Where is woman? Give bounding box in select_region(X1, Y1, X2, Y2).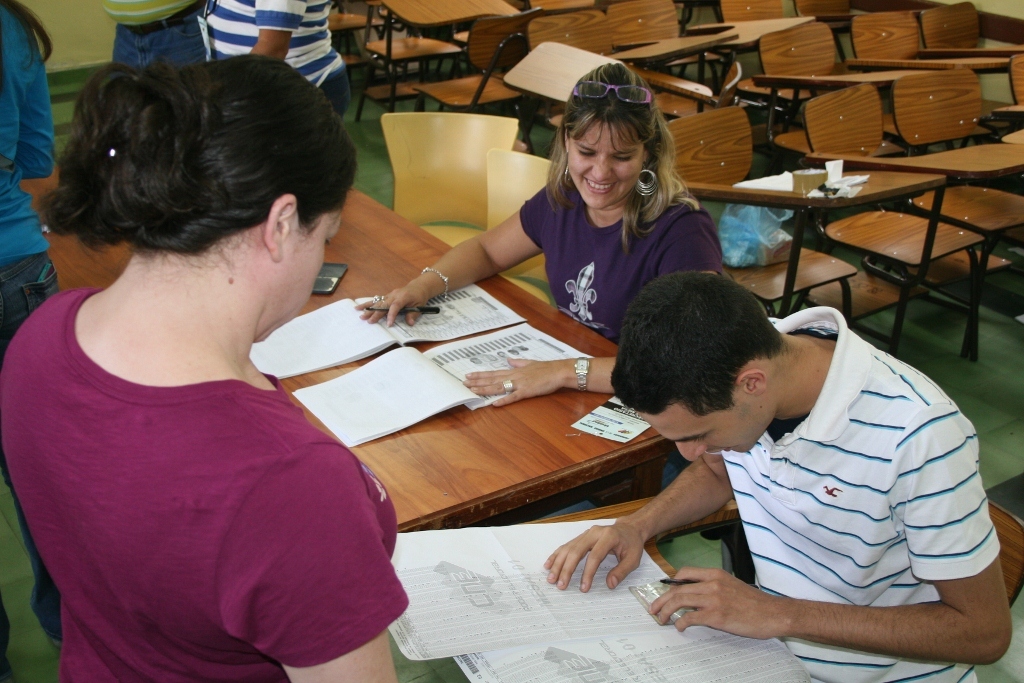
select_region(351, 66, 732, 511).
